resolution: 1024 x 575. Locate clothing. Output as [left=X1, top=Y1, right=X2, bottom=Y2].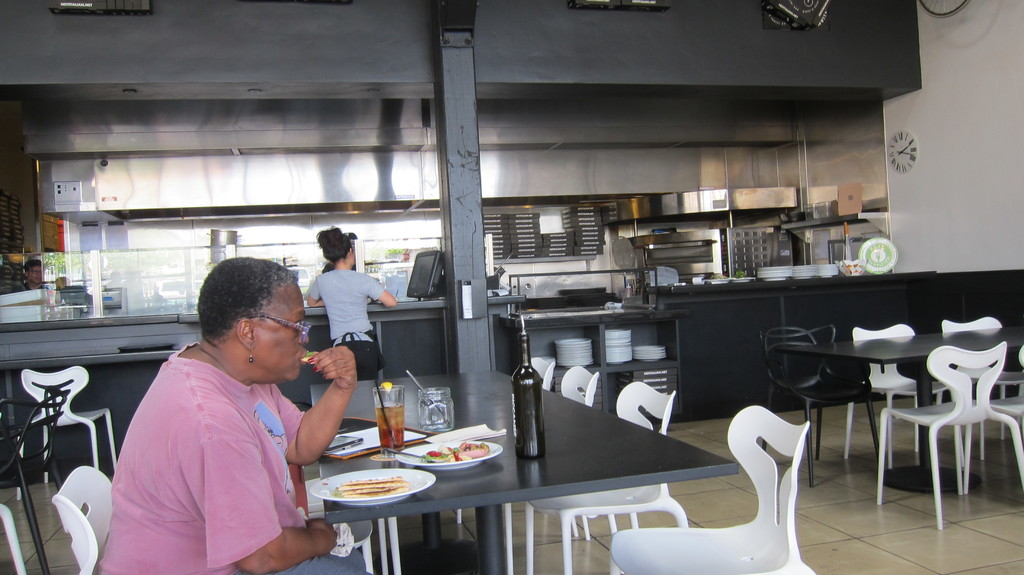
[left=308, top=271, right=388, bottom=362].
